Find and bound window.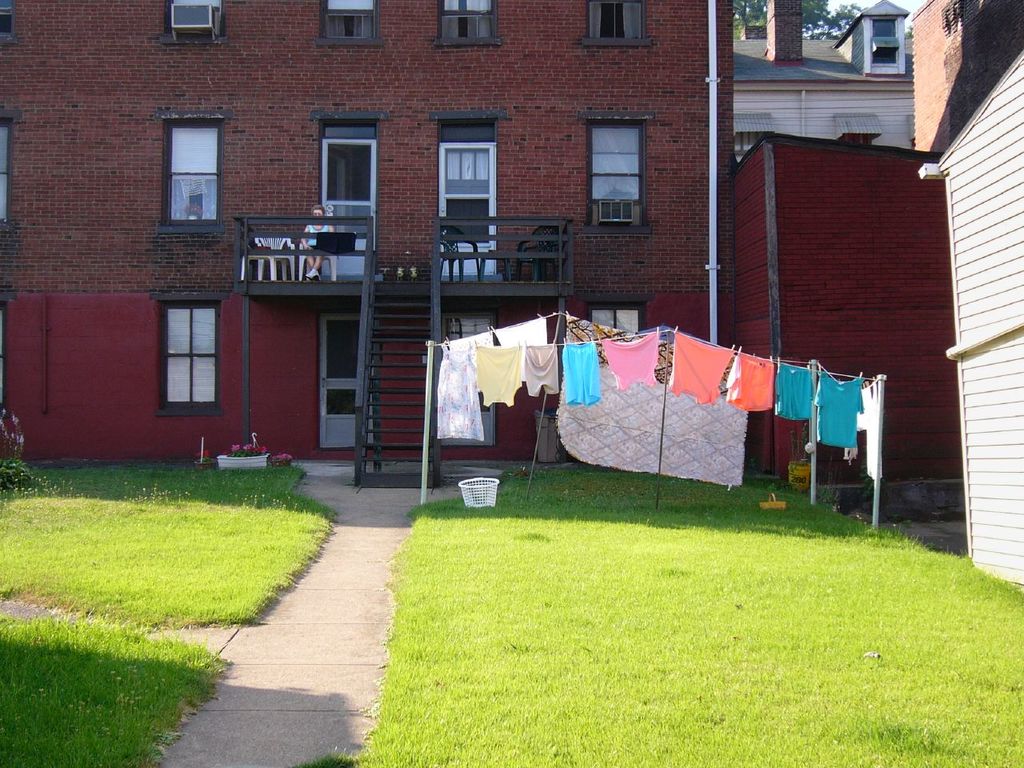
Bound: <bbox>592, 303, 648, 334</bbox>.
